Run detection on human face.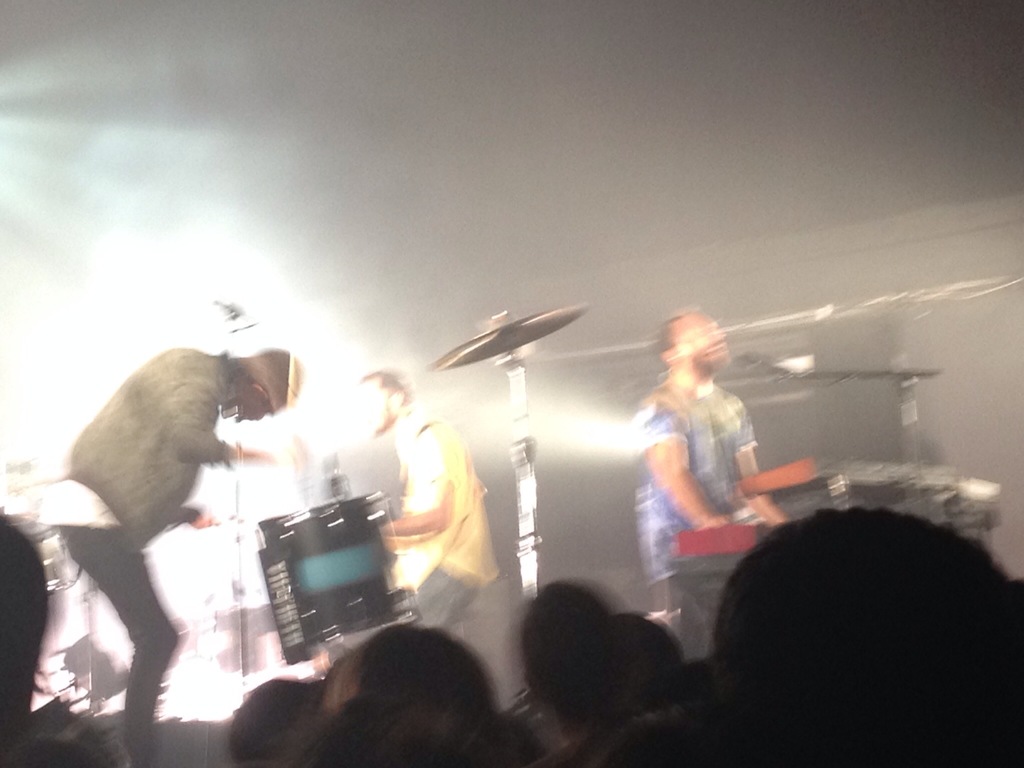
Result: [682, 314, 730, 368].
